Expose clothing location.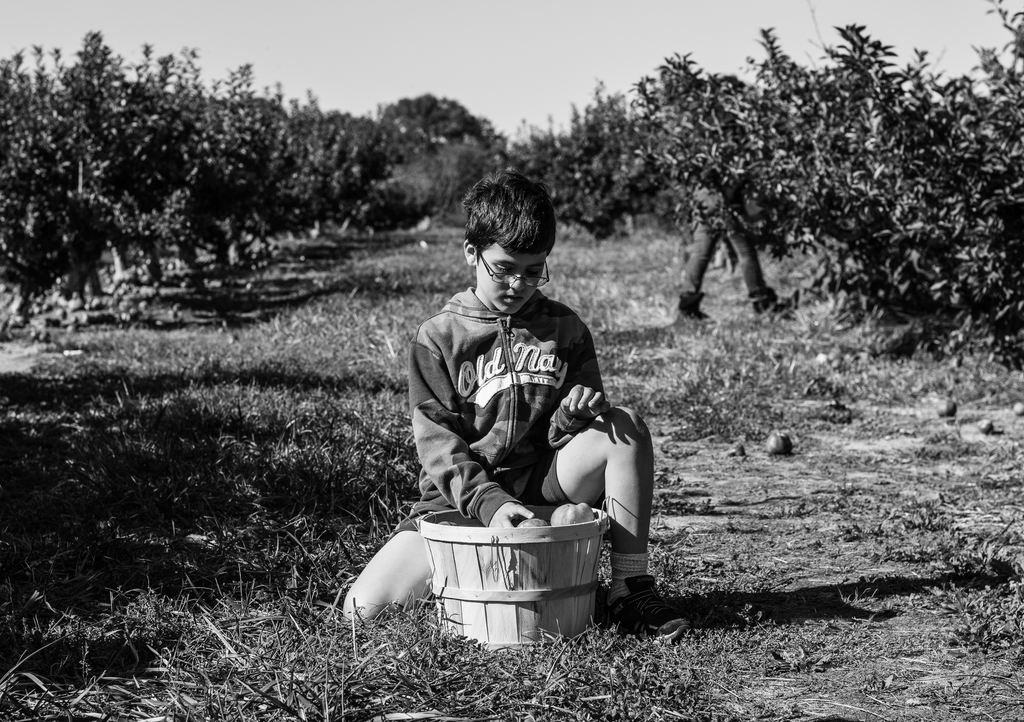
Exposed at {"left": 399, "top": 289, "right": 604, "bottom": 542}.
